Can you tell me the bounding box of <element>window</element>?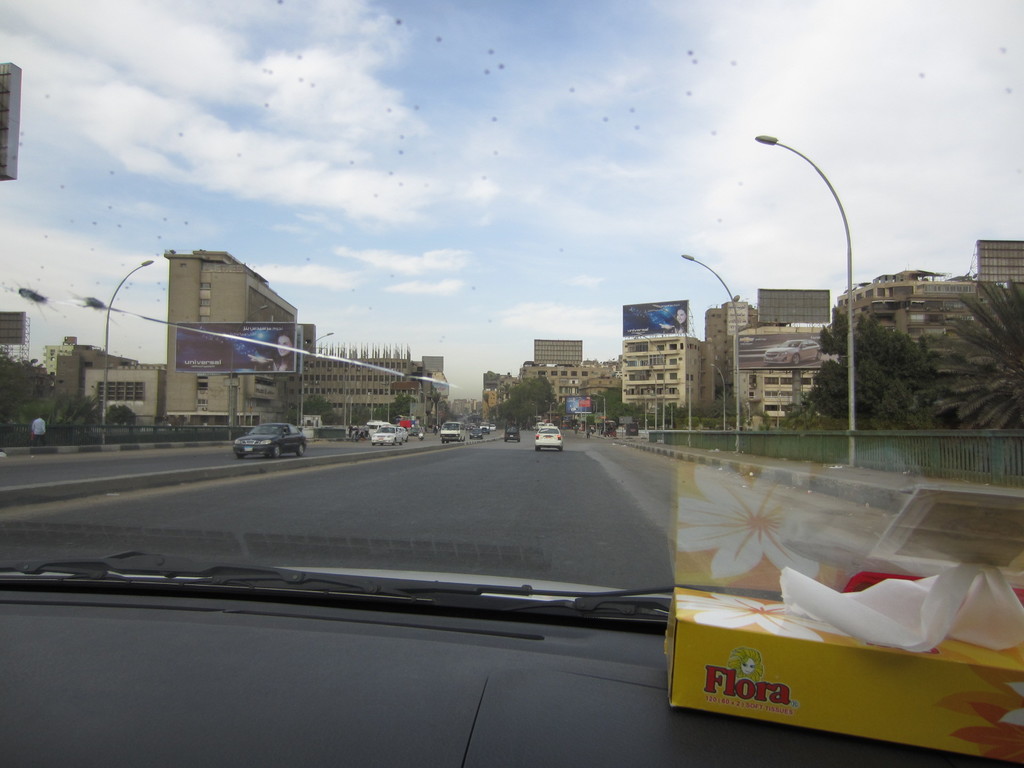
region(654, 371, 666, 381).
